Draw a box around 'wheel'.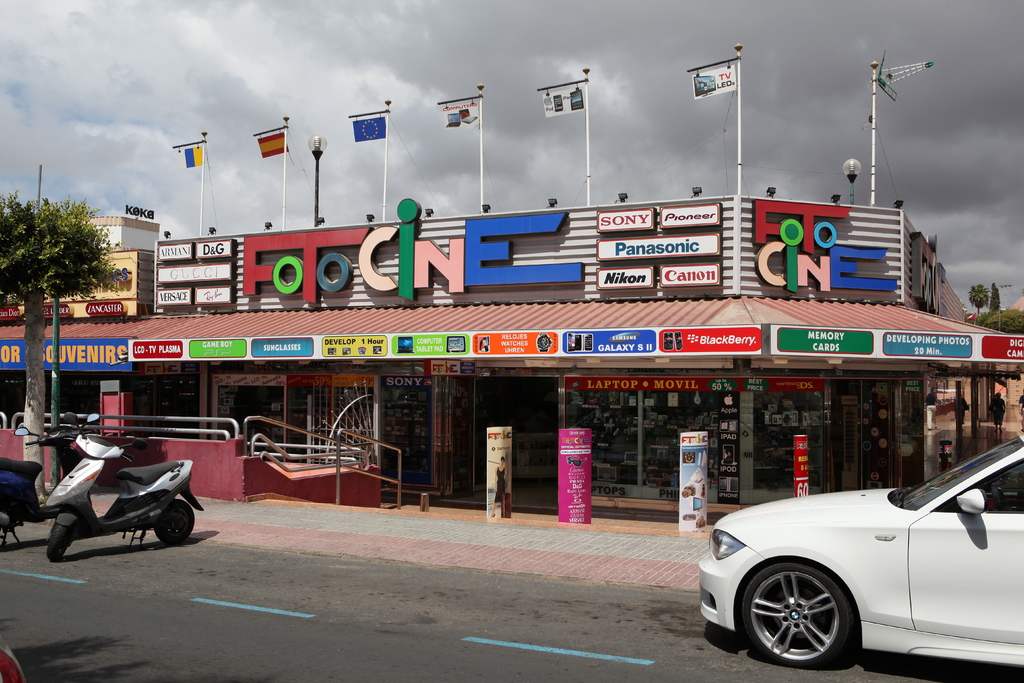
BBox(46, 523, 72, 565).
